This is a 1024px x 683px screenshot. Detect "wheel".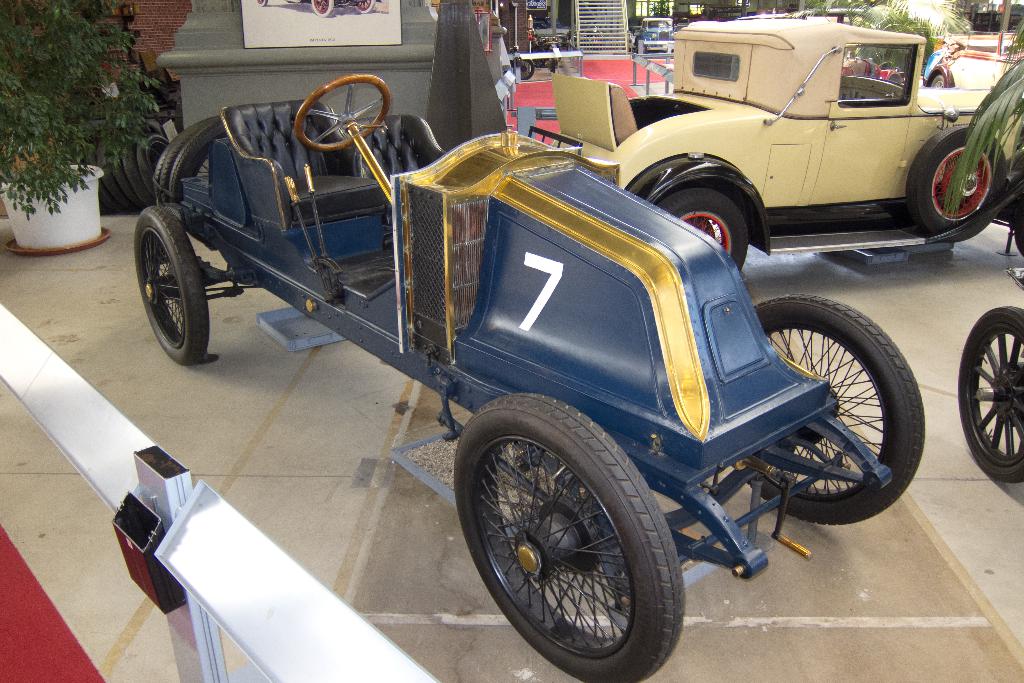
select_region(138, 133, 170, 202).
